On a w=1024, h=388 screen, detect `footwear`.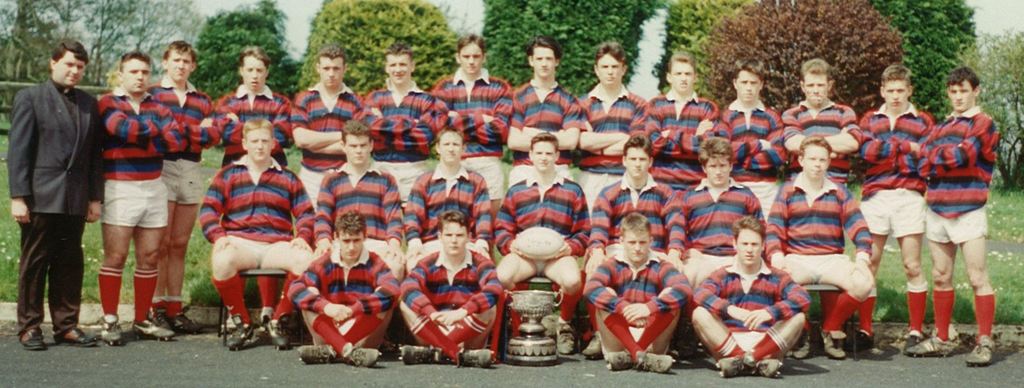
623 349 673 371.
